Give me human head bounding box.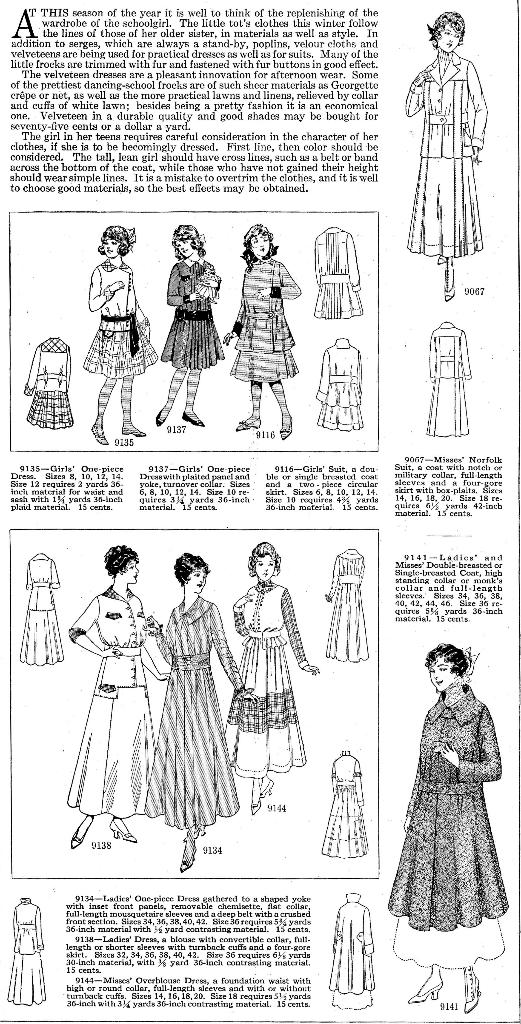
locate(426, 644, 467, 698).
